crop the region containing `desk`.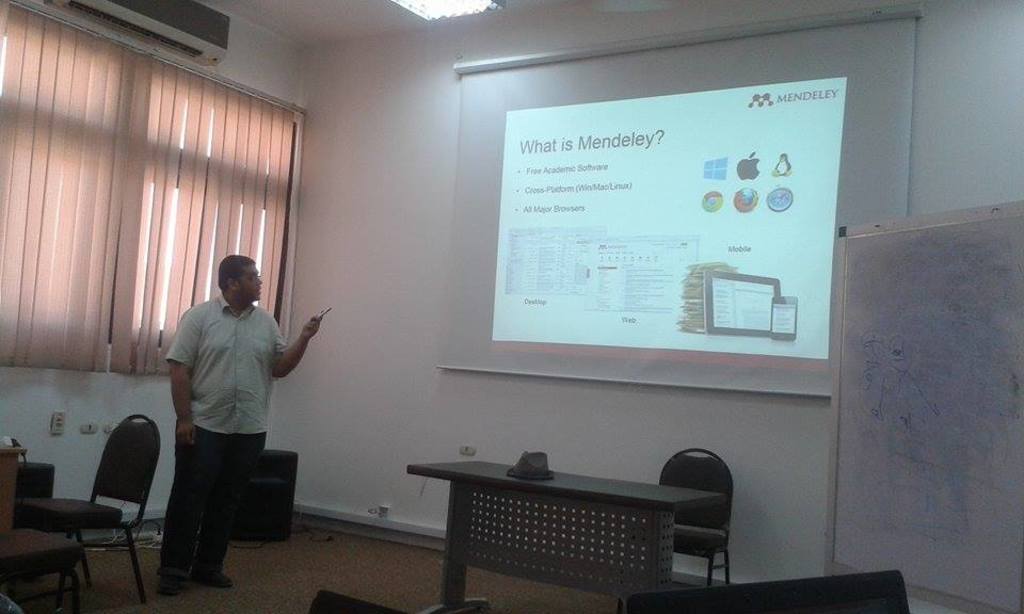
Crop region: bbox(393, 453, 764, 611).
